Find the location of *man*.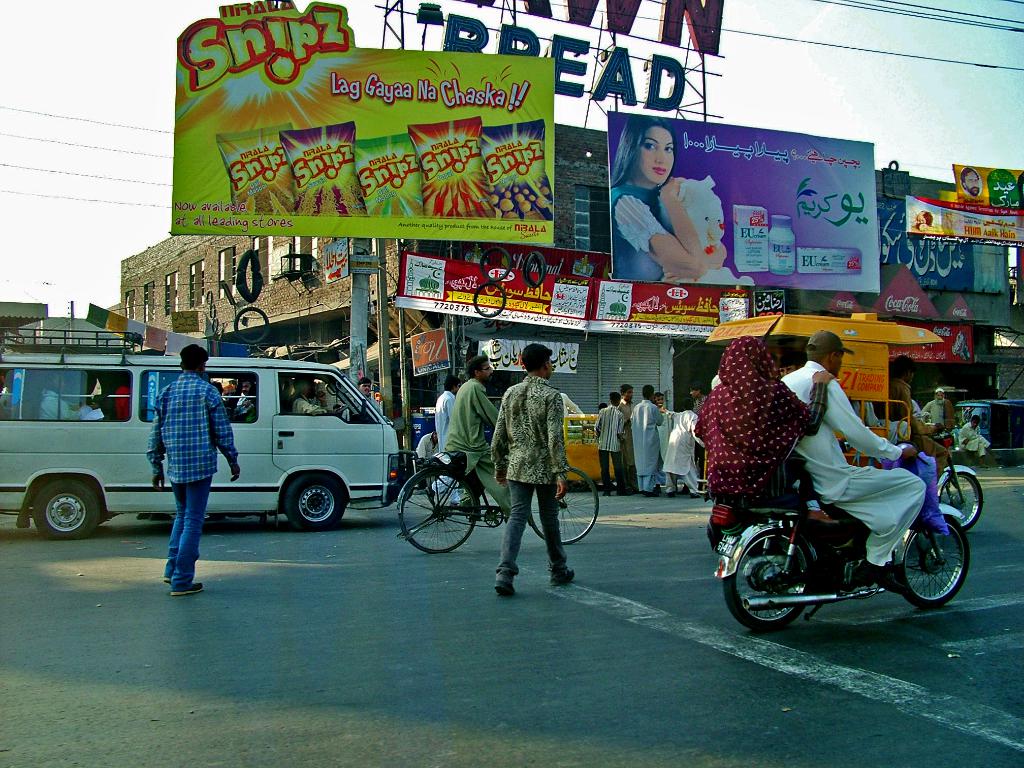
Location: (781,330,925,580).
